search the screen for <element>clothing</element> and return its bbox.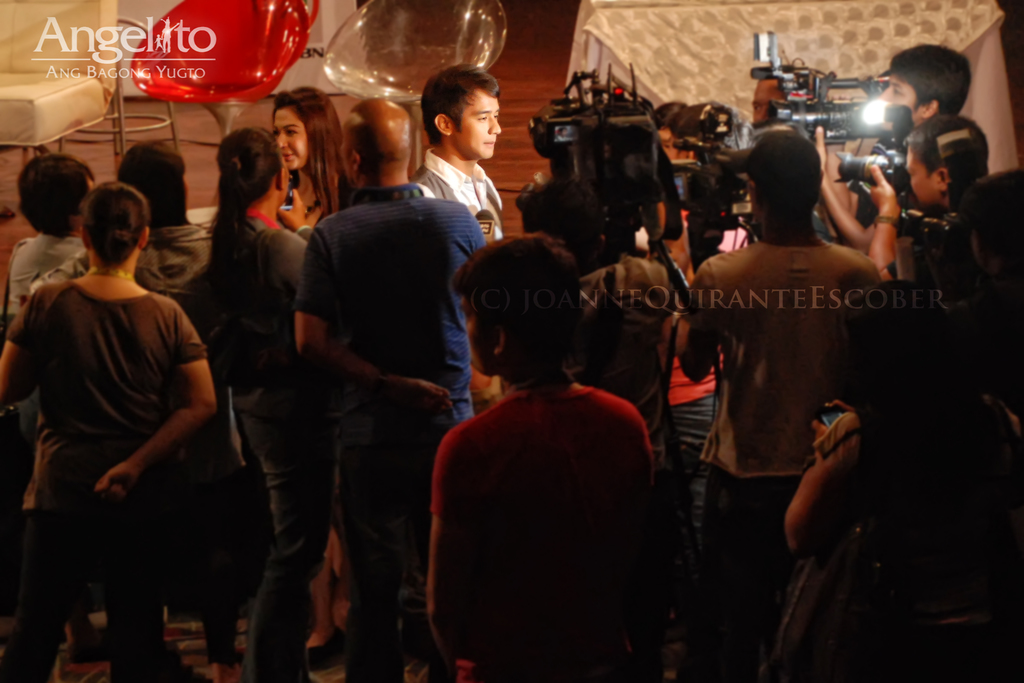
Found: 406:140:511:235.
